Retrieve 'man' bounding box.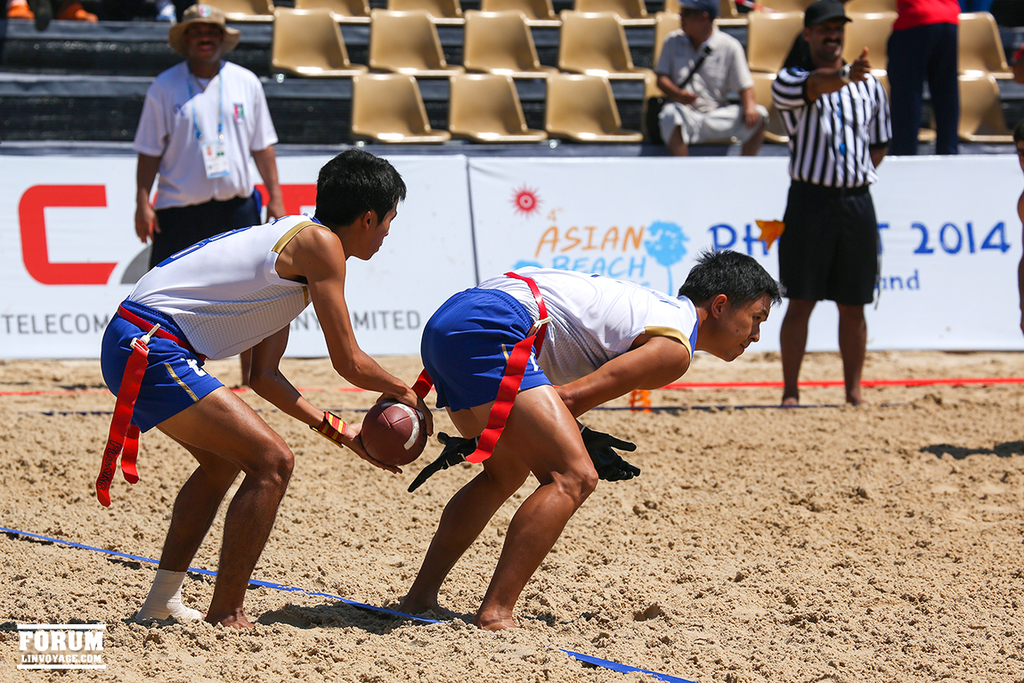
Bounding box: bbox=(397, 250, 782, 629).
